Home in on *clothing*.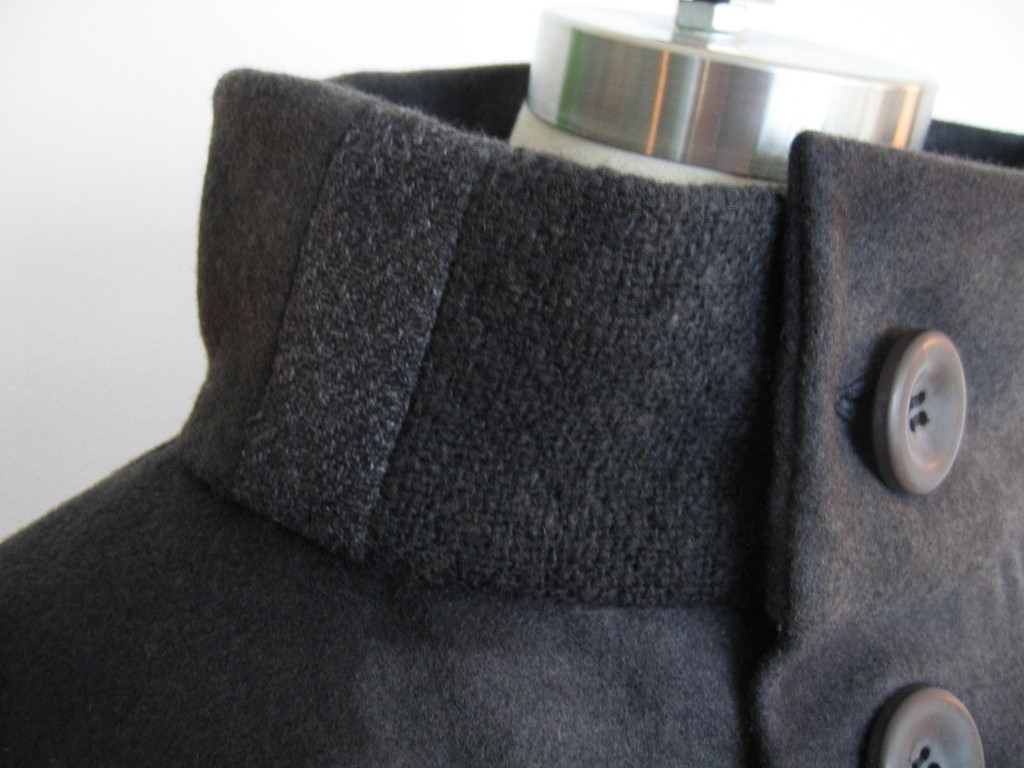
Homed in at region(68, 76, 1010, 748).
